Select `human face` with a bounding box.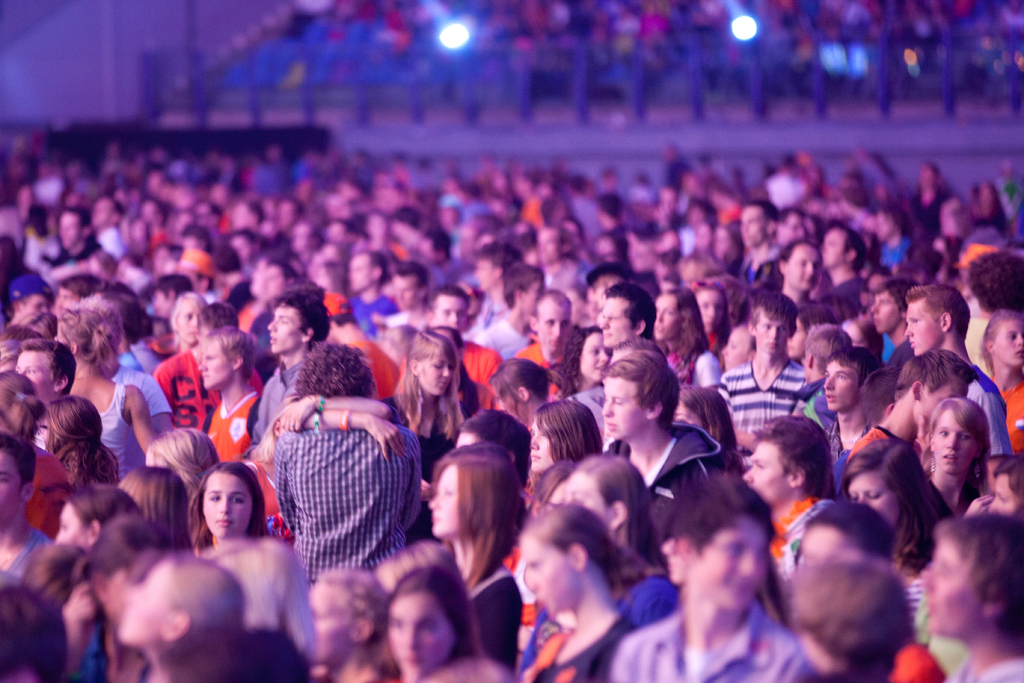
bbox=(107, 563, 152, 623).
